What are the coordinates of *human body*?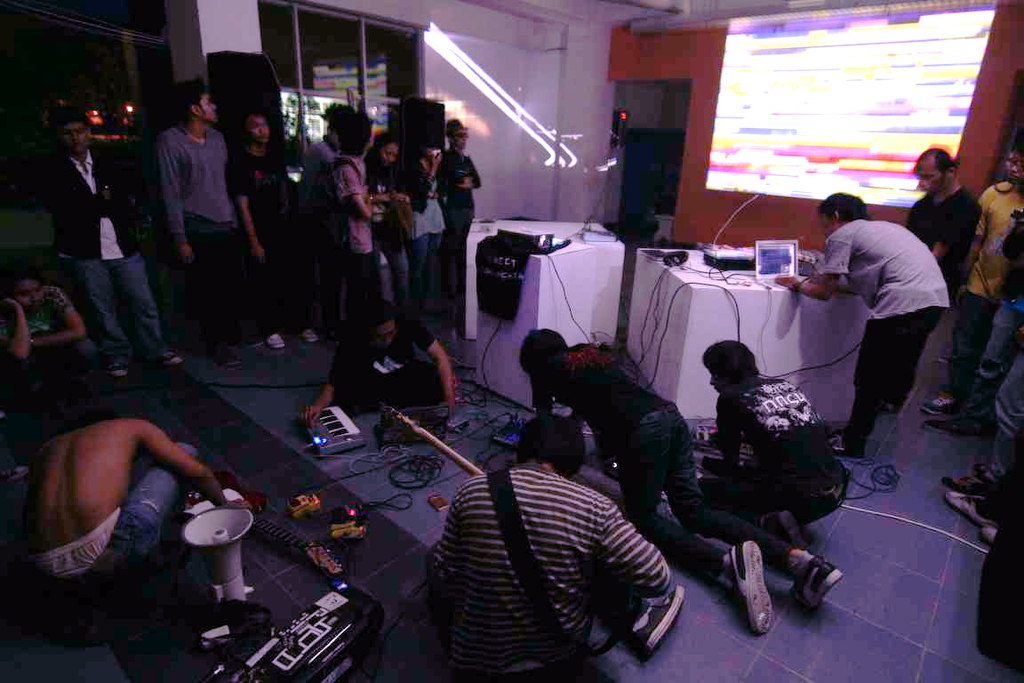
[20, 315, 269, 639].
